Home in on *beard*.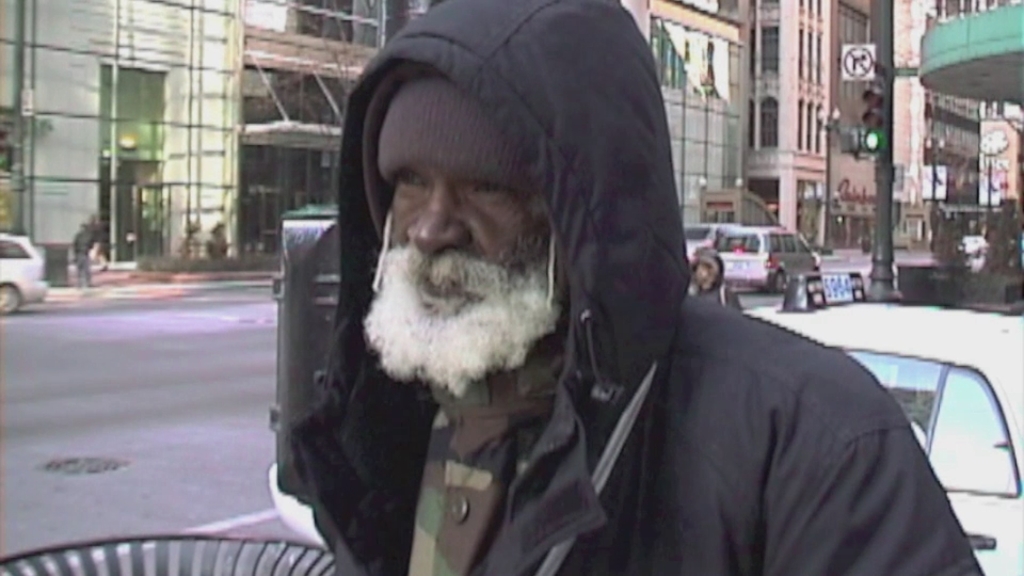
Homed in at pyautogui.locateOnScreen(357, 240, 564, 401).
